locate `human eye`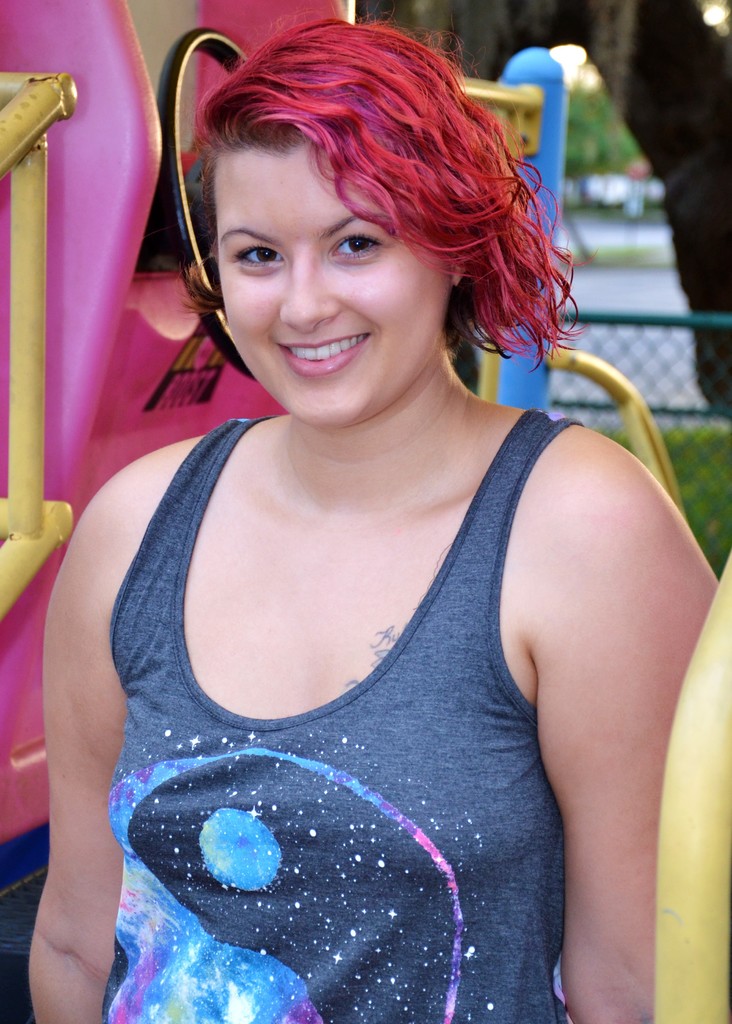
BBox(312, 202, 408, 271)
